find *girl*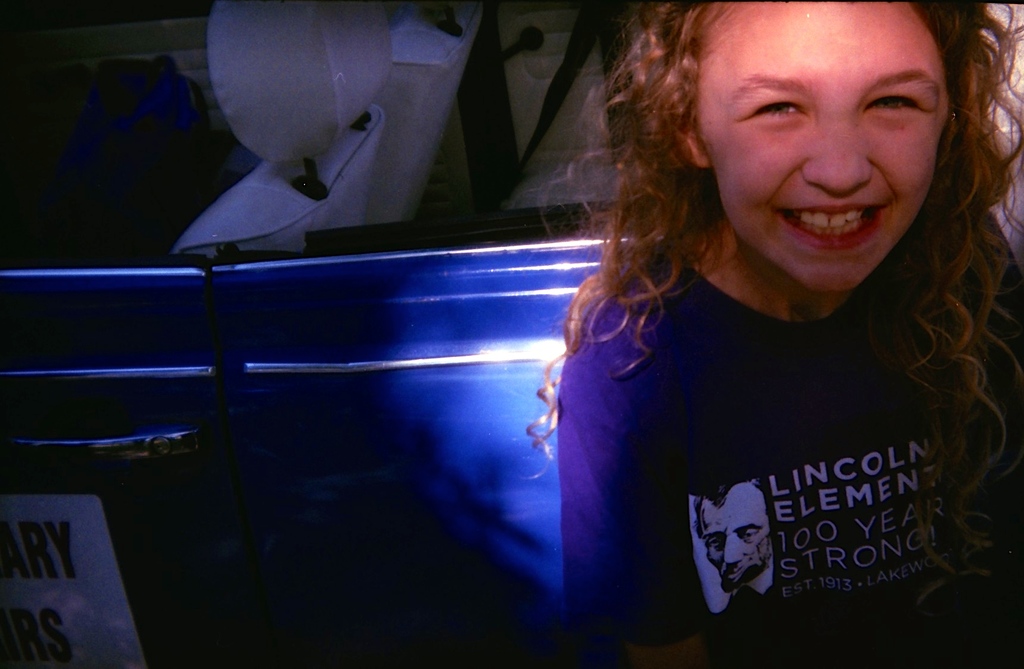
(524,3,1023,668)
